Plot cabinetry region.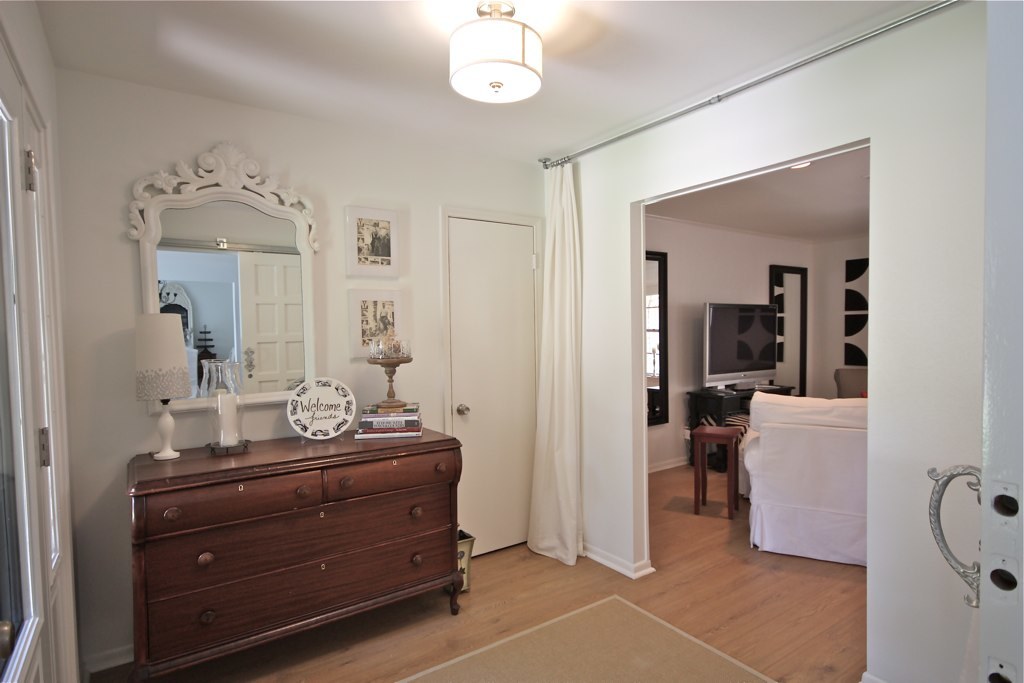
Plotted at x1=124 y1=402 x2=458 y2=681.
